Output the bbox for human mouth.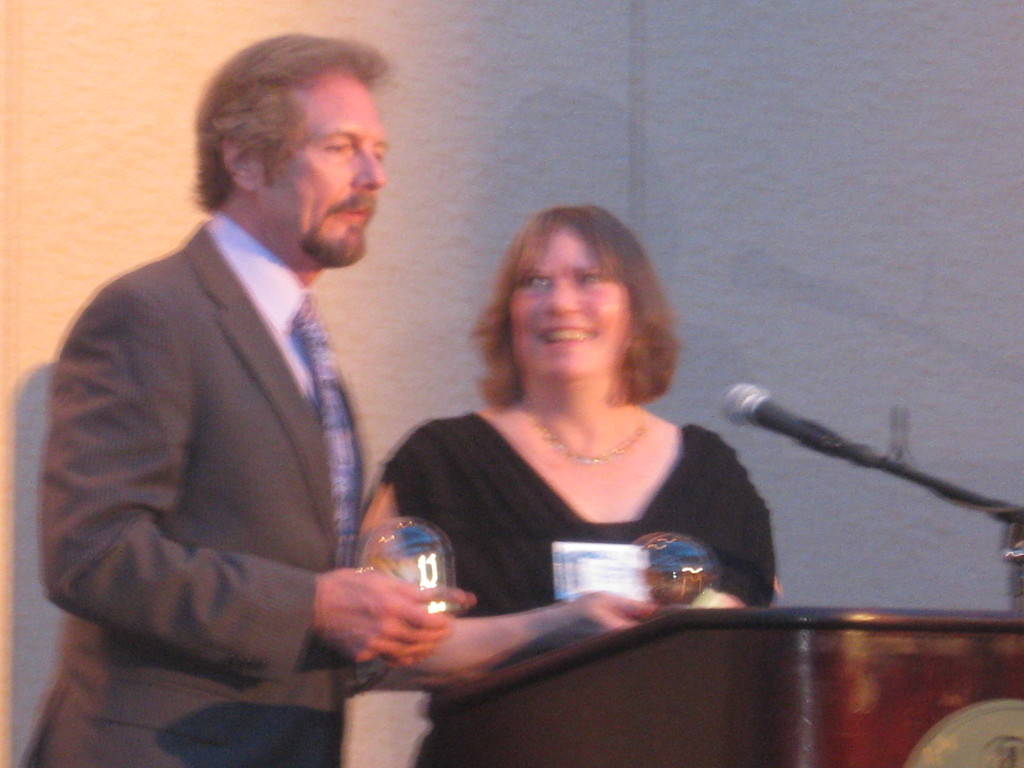
330:189:376:225.
